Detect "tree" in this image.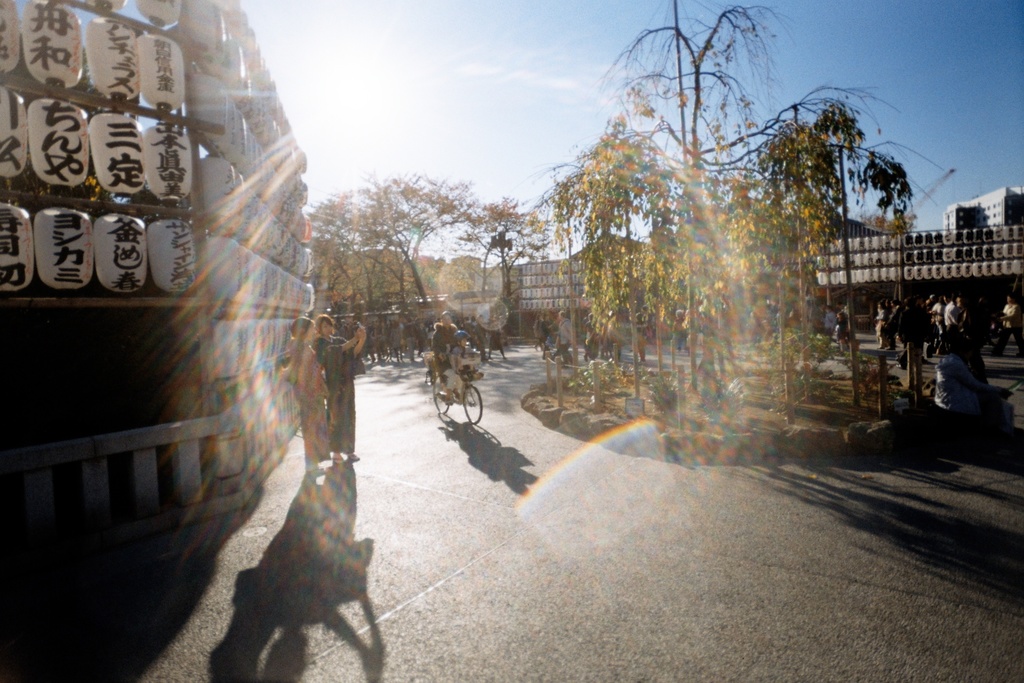
Detection: 453,0,954,508.
